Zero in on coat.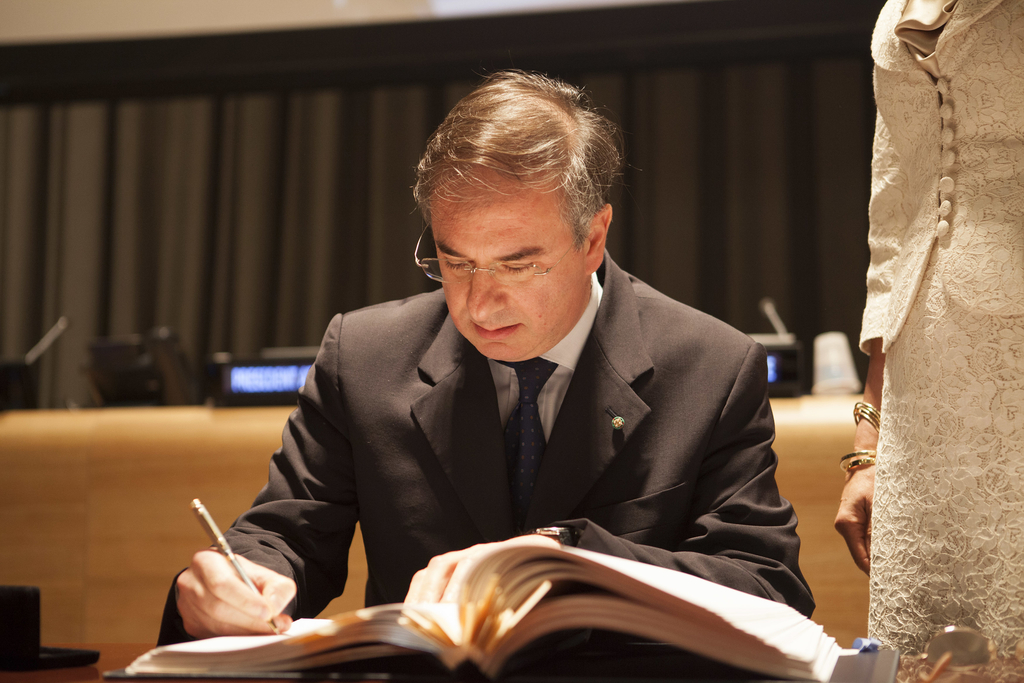
Zeroed in: l=150, t=236, r=819, b=650.
